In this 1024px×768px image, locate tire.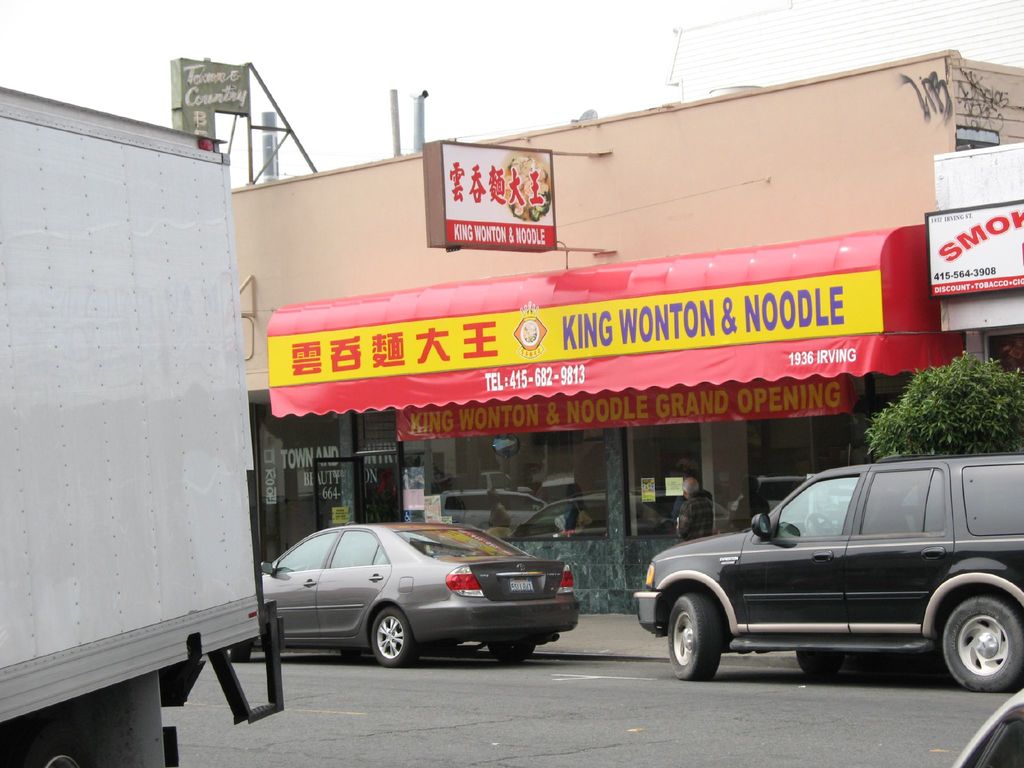
Bounding box: 488:638:531:667.
